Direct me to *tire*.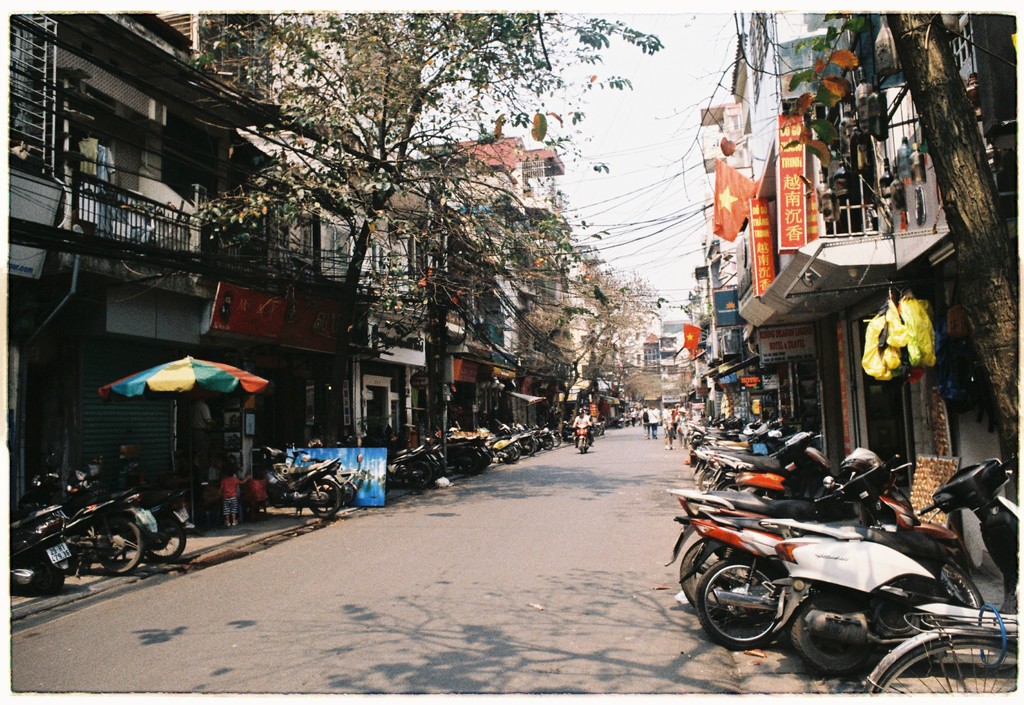
Direction: <bbox>792, 597, 870, 674</bbox>.
